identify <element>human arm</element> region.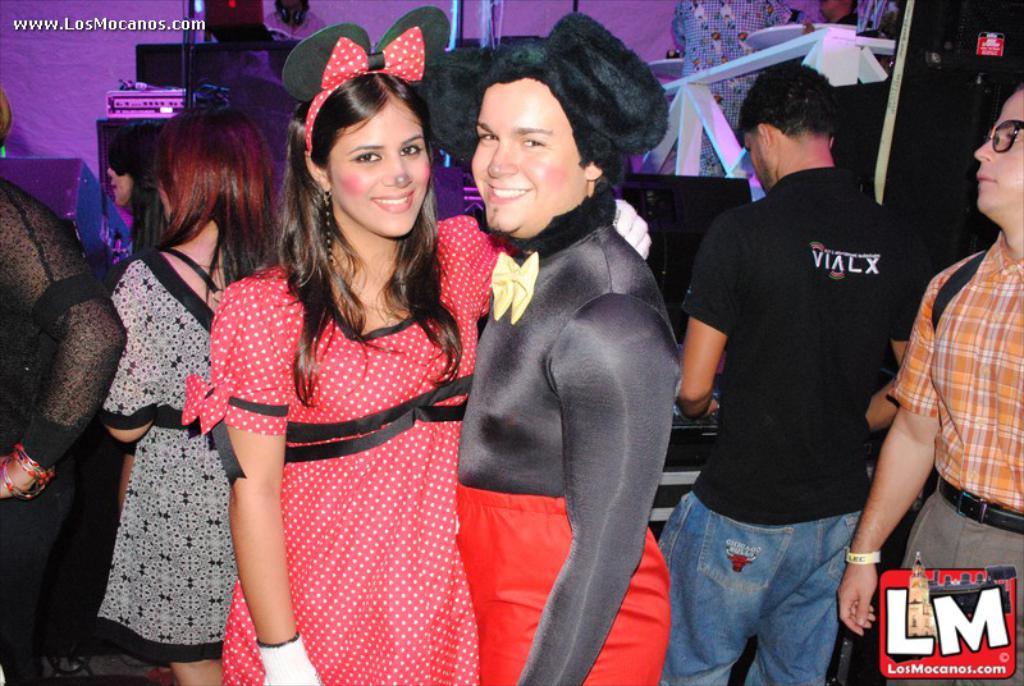
Region: <bbox>102, 256, 159, 444</bbox>.
